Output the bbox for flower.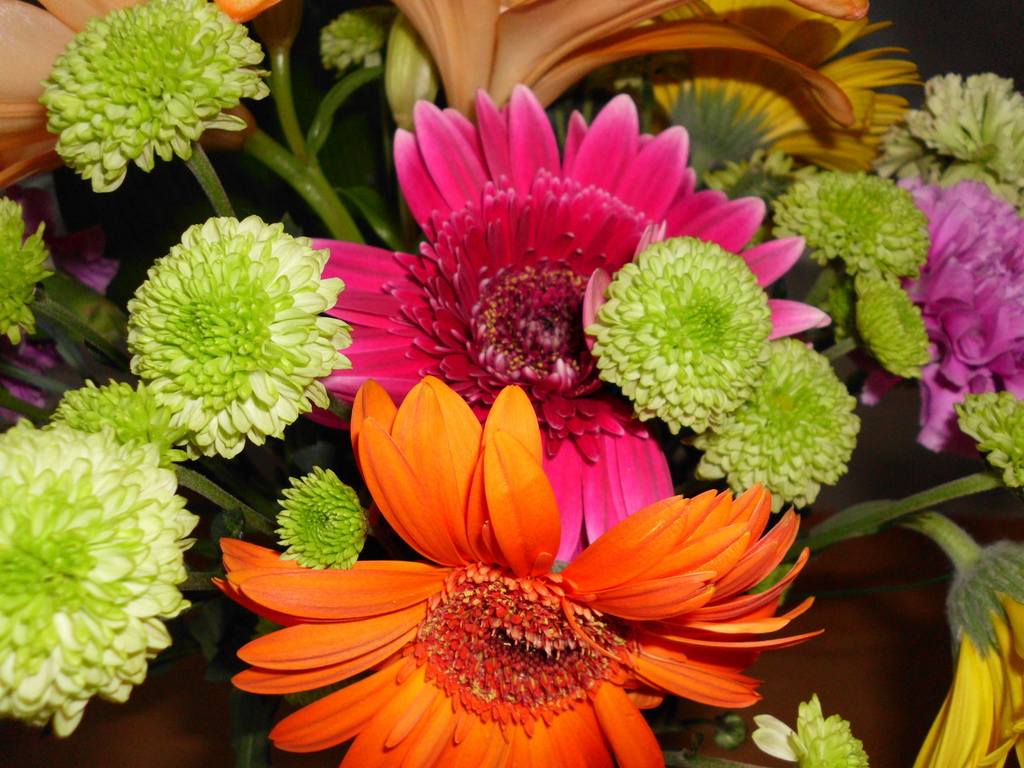
681/336/863/524.
